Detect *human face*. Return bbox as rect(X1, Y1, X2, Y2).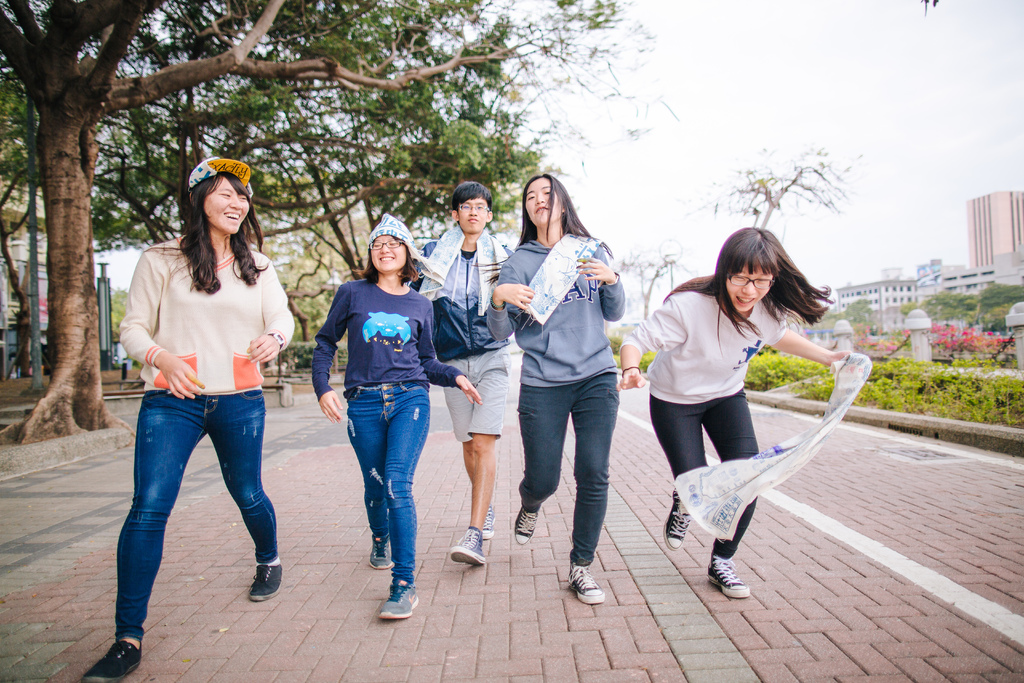
rect(723, 260, 772, 310).
